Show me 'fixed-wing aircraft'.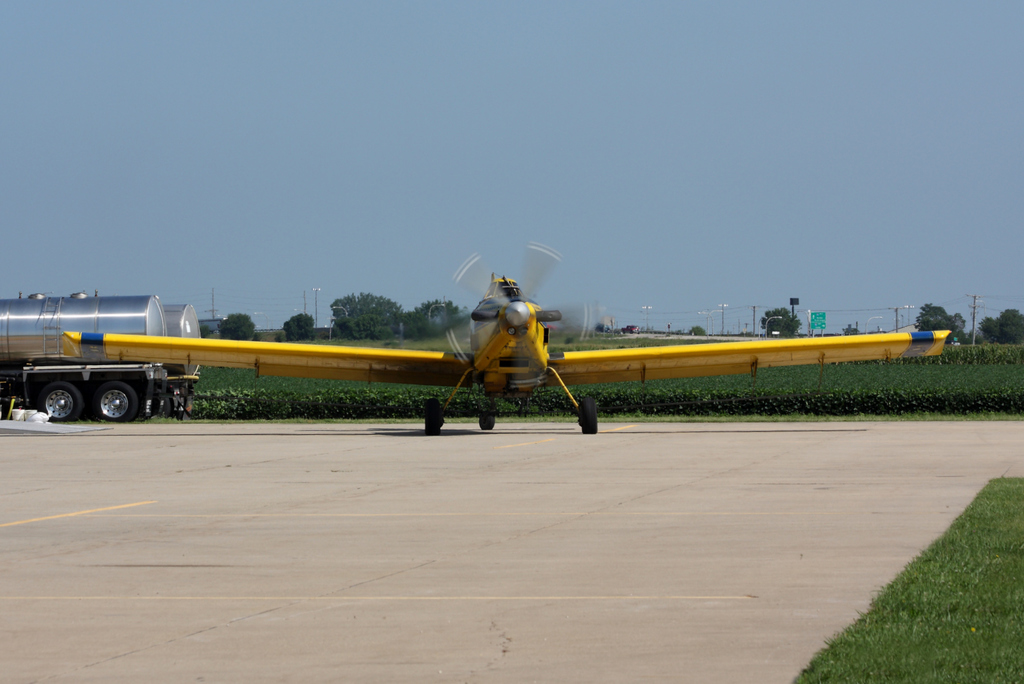
'fixed-wing aircraft' is here: 68:235:959:435.
